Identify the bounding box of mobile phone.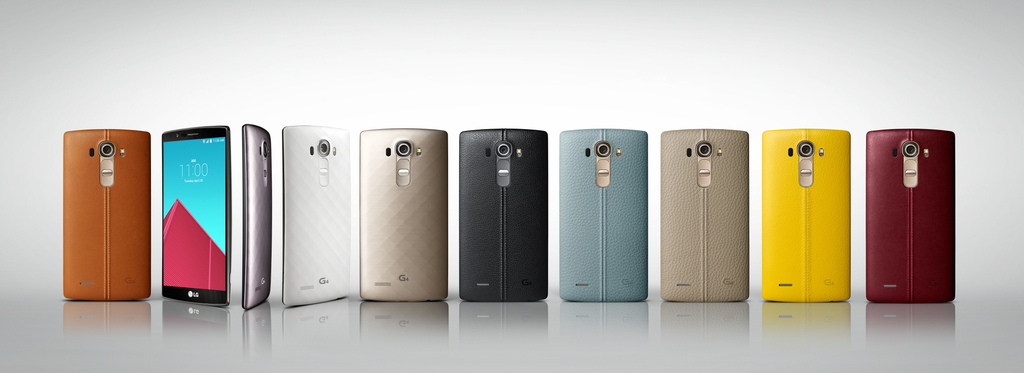
box=[559, 128, 653, 304].
